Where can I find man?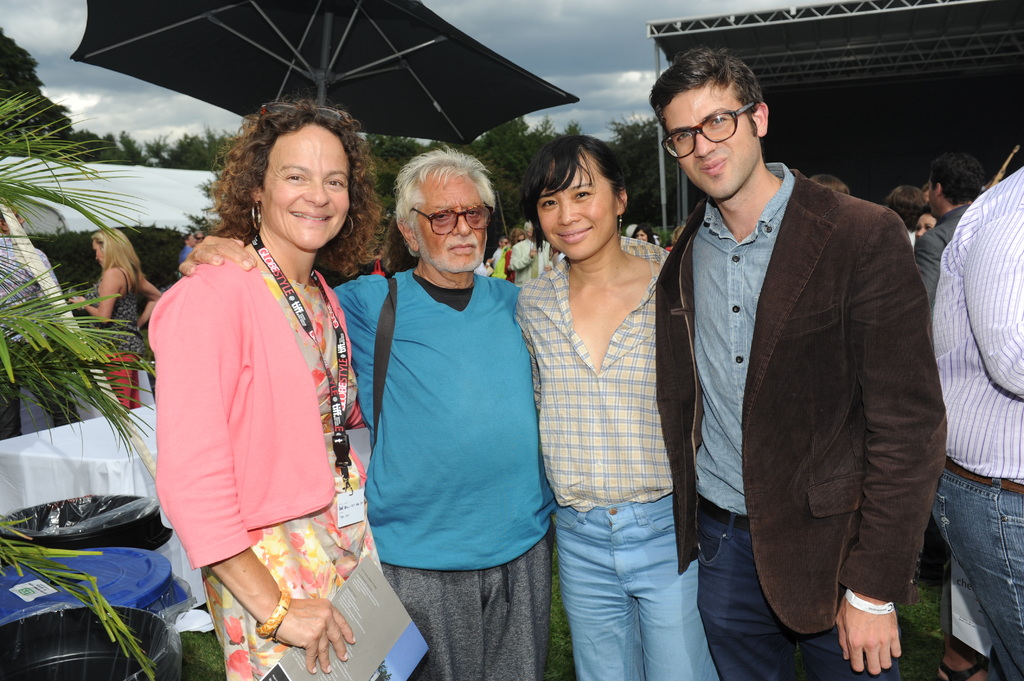
You can find it at 644, 57, 945, 680.
